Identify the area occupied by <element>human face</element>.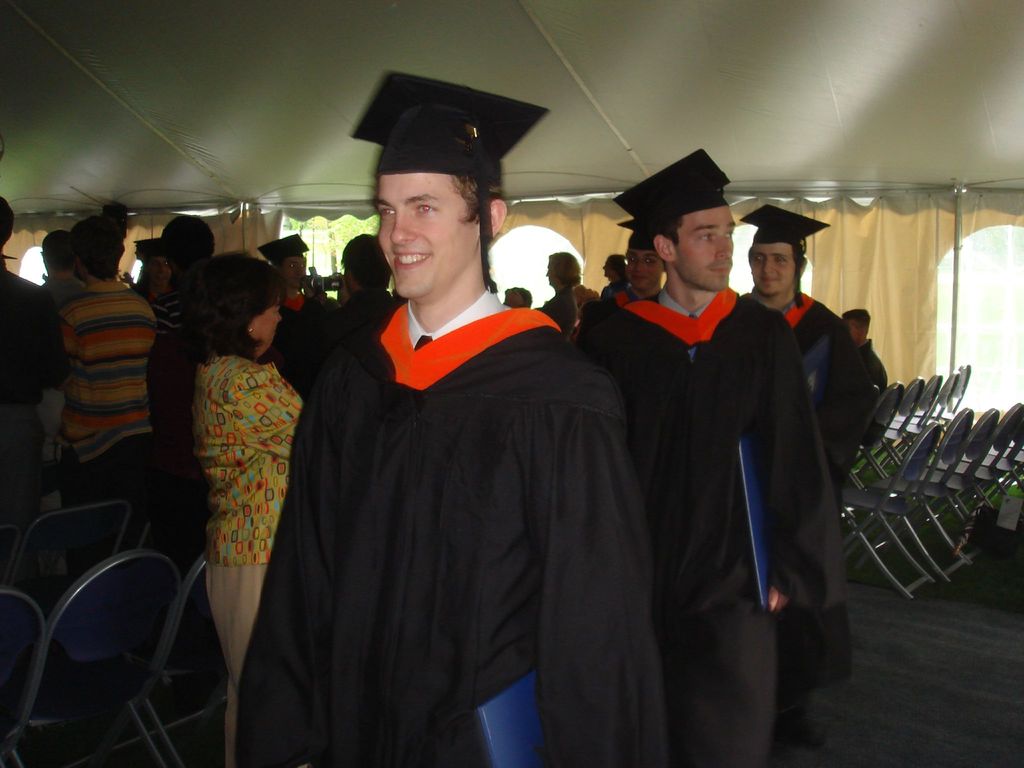
Area: {"left": 676, "top": 208, "right": 735, "bottom": 292}.
